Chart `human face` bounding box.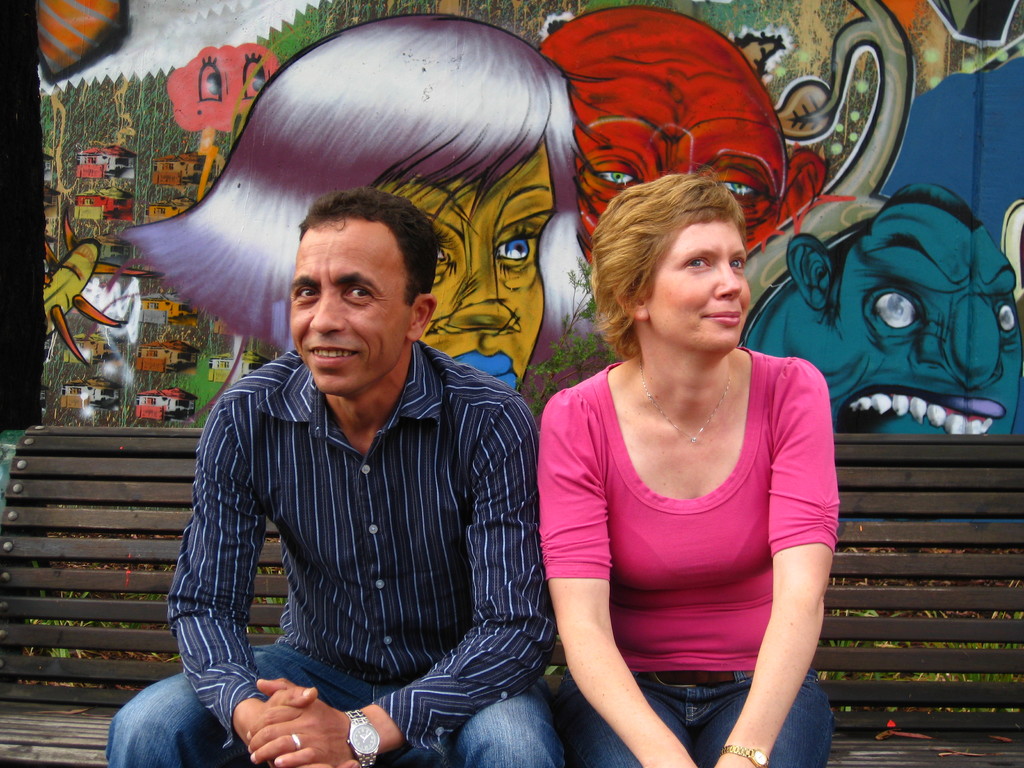
Charted: x1=645 y1=220 x2=749 y2=347.
